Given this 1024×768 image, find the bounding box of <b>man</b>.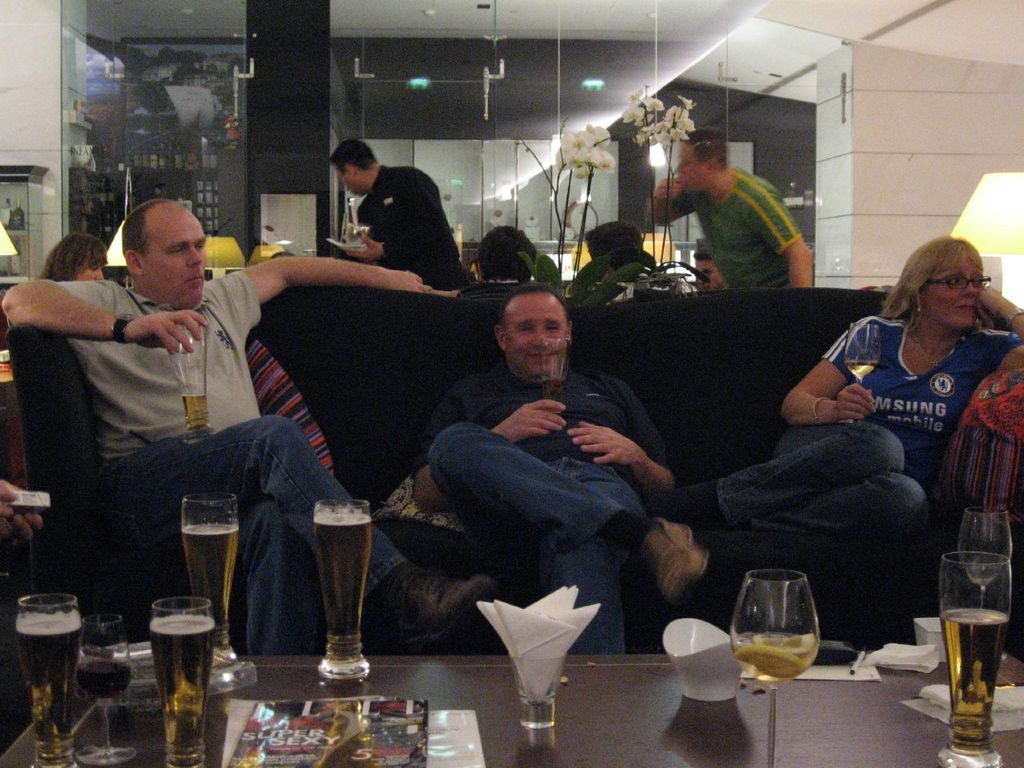
643 122 814 287.
